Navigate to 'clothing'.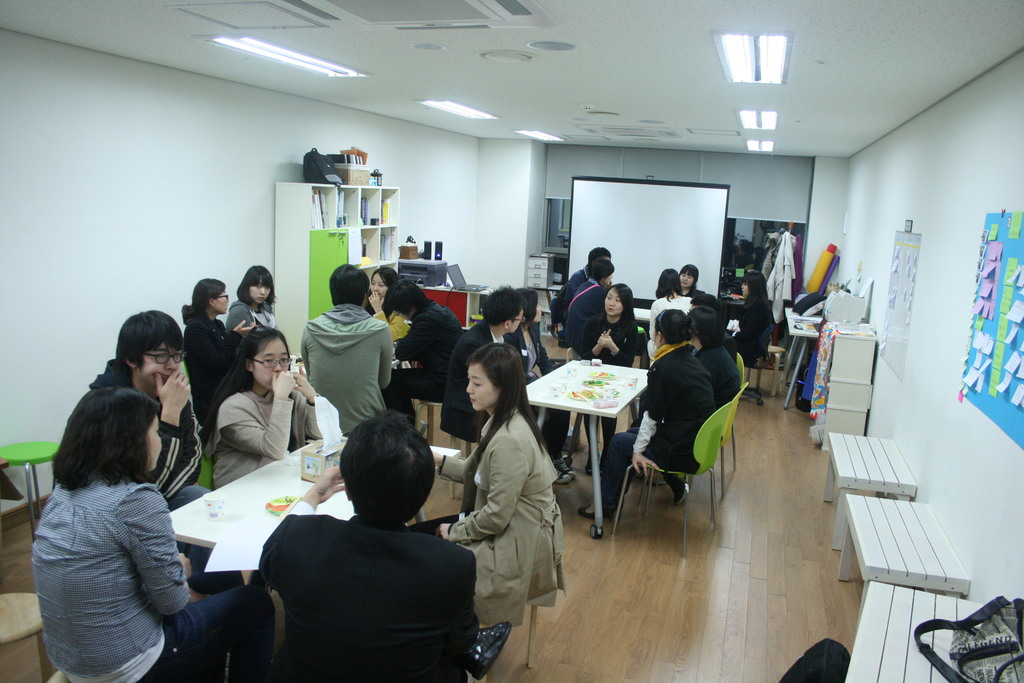
Navigation target: bbox=(444, 313, 514, 429).
